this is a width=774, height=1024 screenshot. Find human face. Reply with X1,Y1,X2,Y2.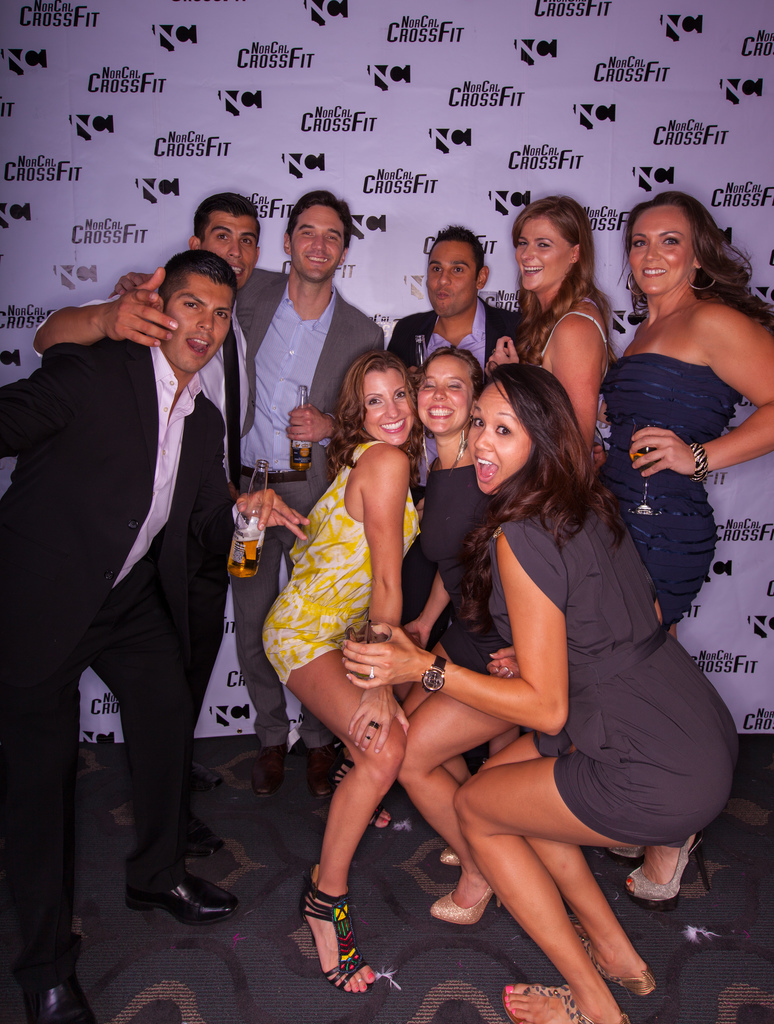
415,356,472,436.
